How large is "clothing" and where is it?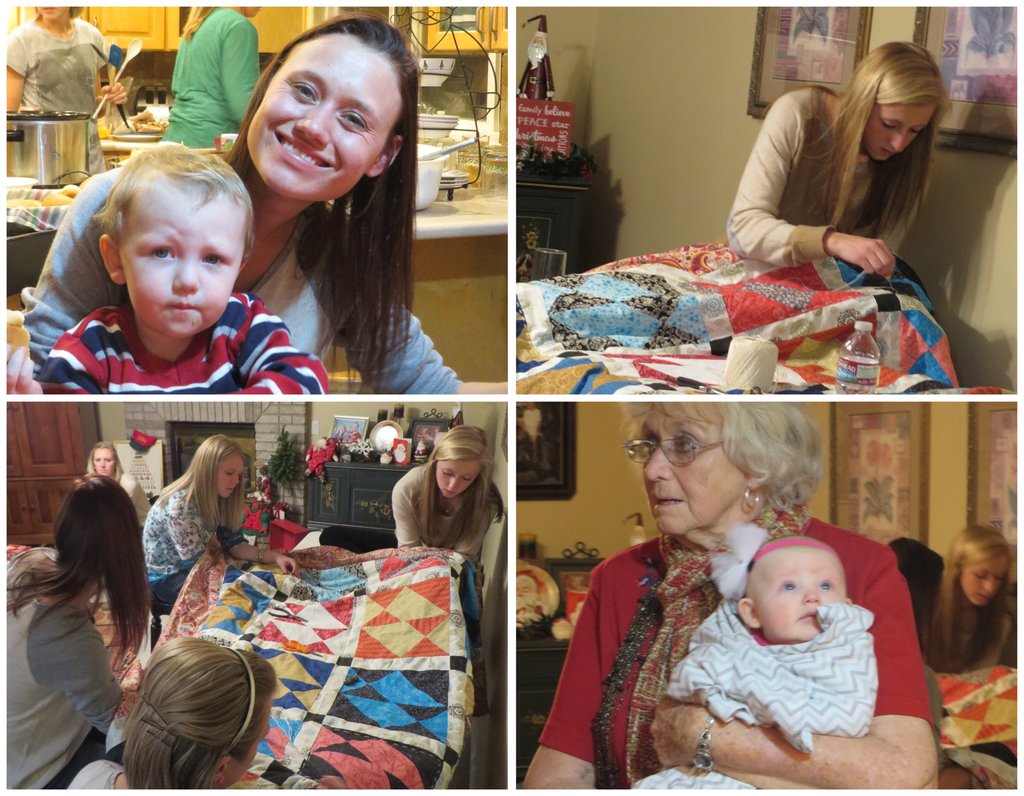
Bounding box: 516 406 521 439.
